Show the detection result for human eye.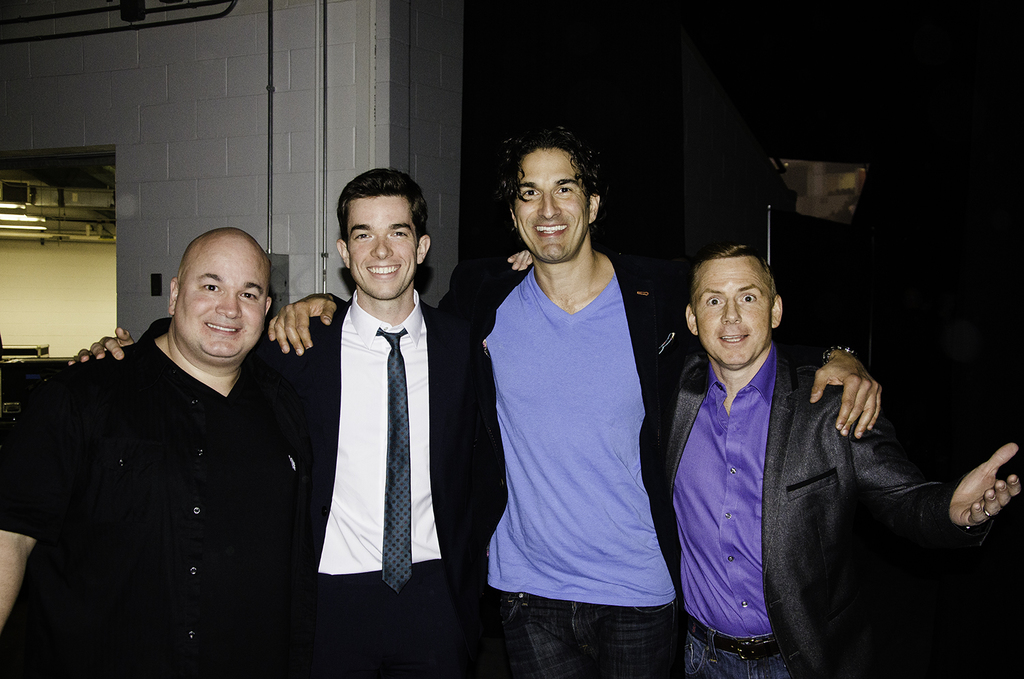
<bbox>200, 281, 220, 296</bbox>.
